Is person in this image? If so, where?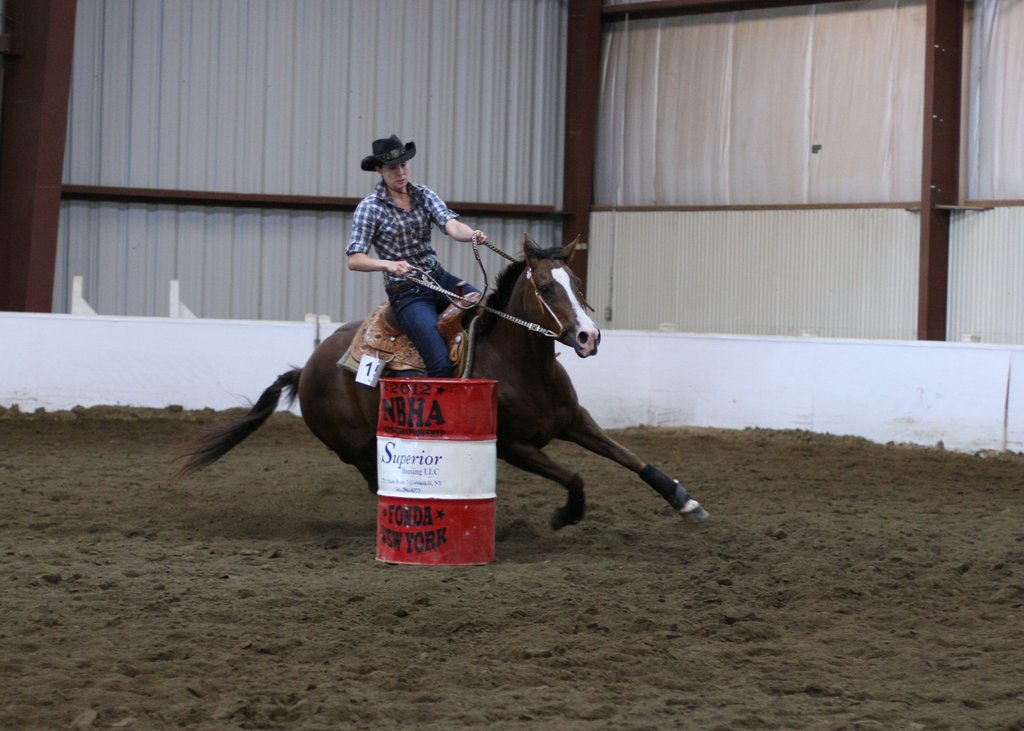
Yes, at <bbox>347, 132, 492, 382</bbox>.
